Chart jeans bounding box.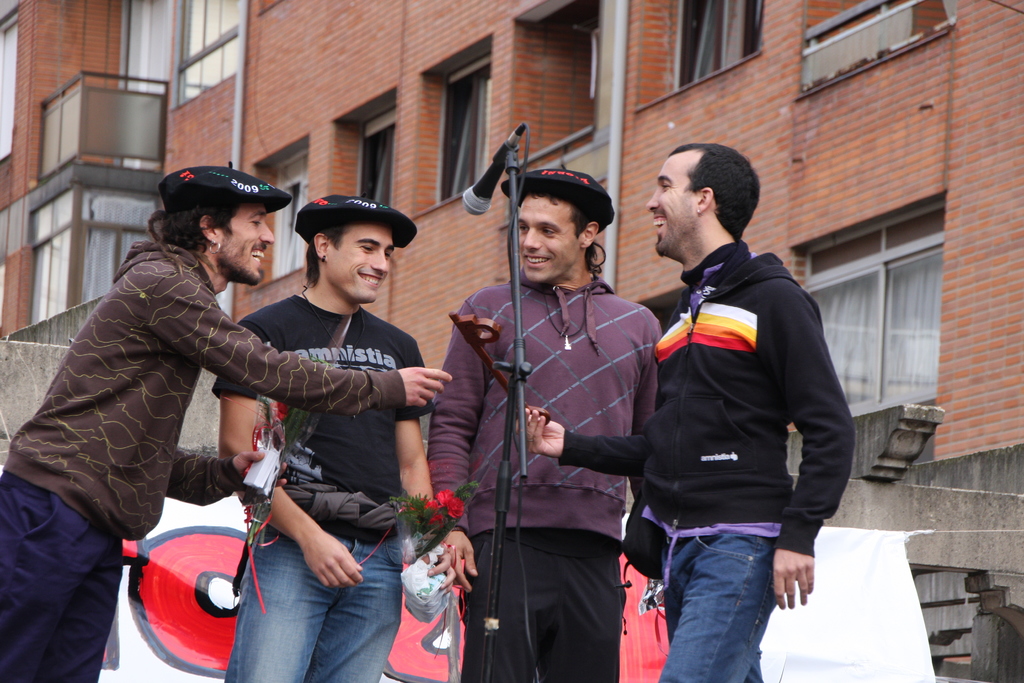
Charted: BBox(227, 538, 406, 682).
